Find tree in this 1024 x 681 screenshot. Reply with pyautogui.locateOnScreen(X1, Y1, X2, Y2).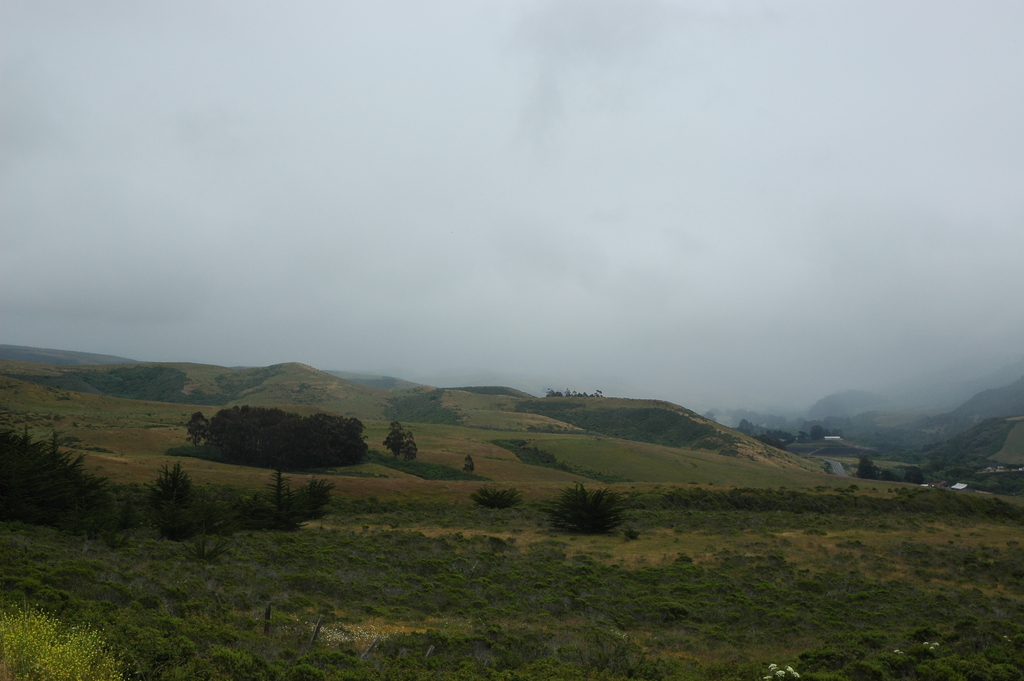
pyautogui.locateOnScreen(811, 425, 824, 441).
